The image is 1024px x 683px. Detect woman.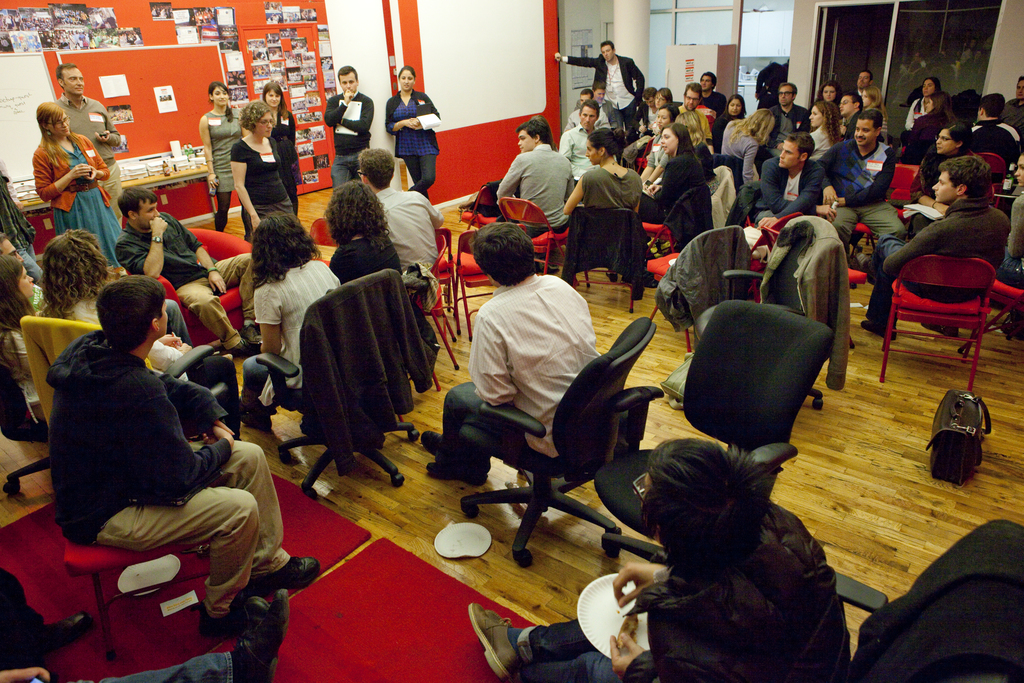
Detection: BBox(43, 226, 246, 418).
